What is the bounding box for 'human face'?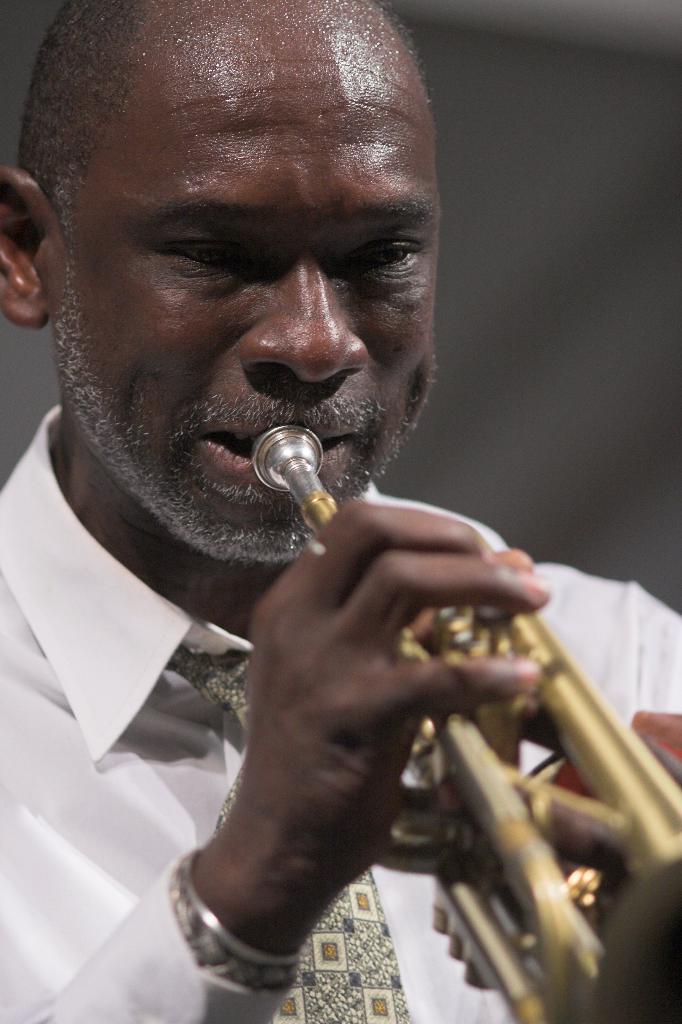
<bbox>30, 30, 443, 556</bbox>.
